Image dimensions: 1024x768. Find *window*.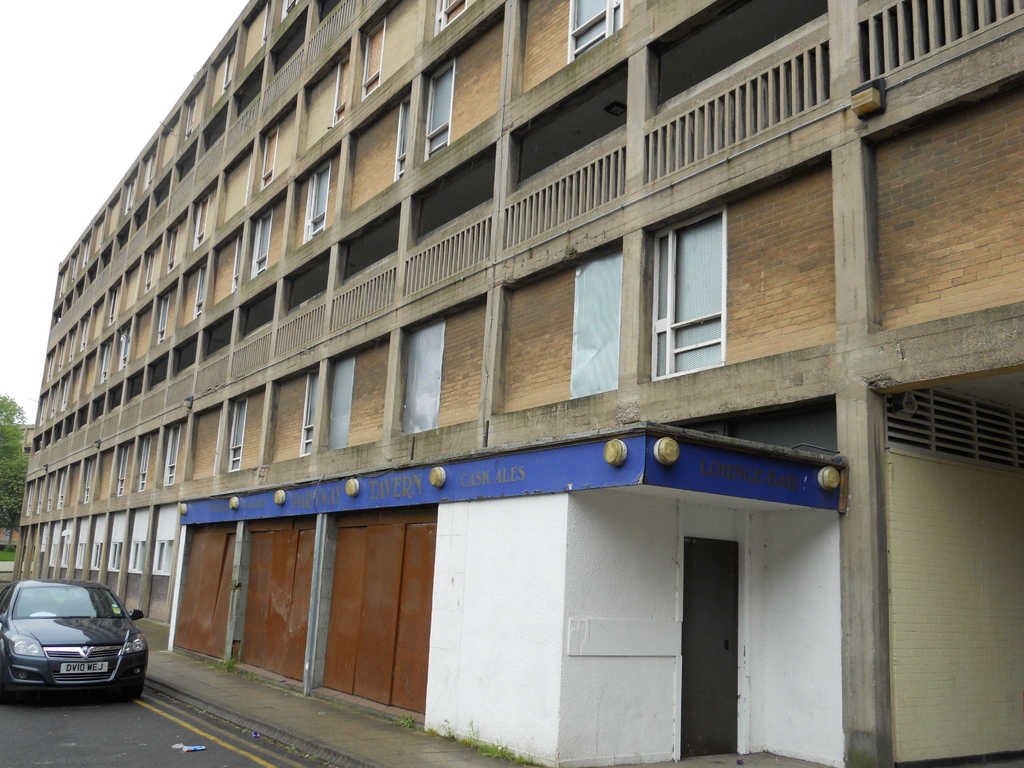
[571,0,630,58].
